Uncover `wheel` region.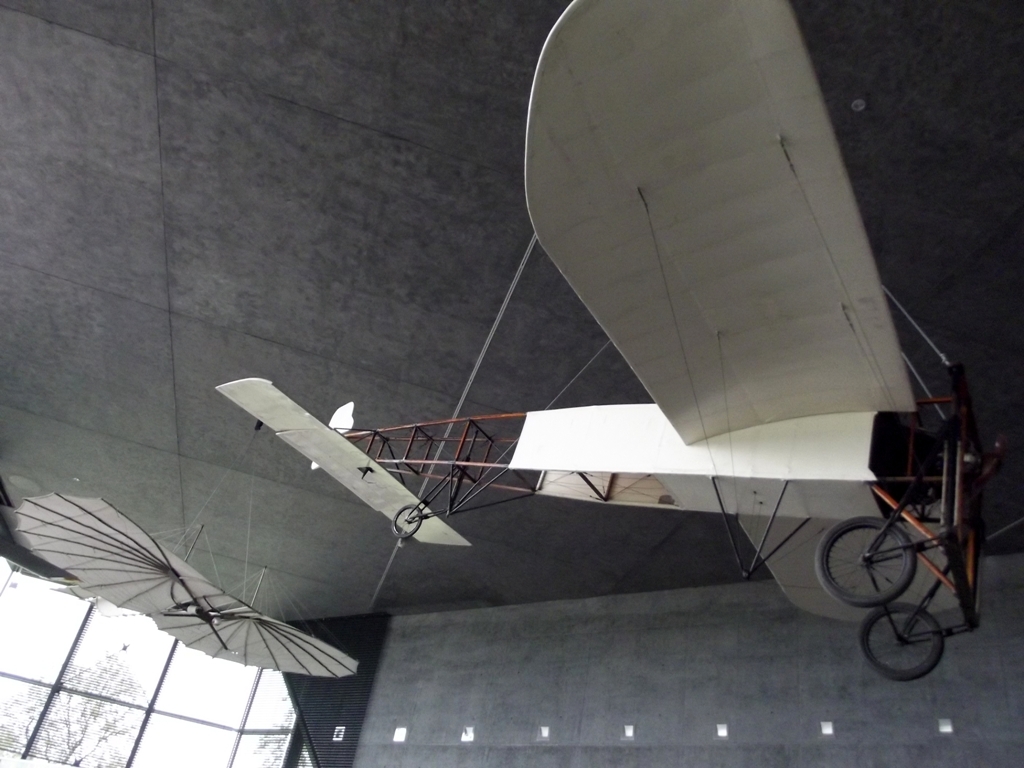
Uncovered: (x1=827, y1=520, x2=938, y2=626).
